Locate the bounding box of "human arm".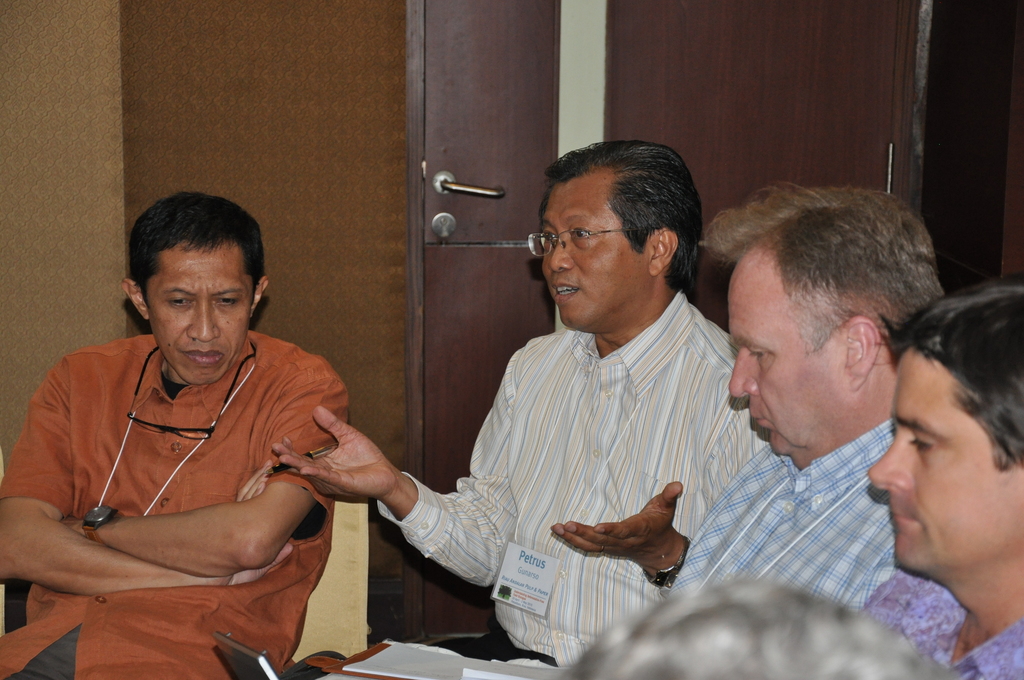
Bounding box: crop(269, 346, 522, 592).
